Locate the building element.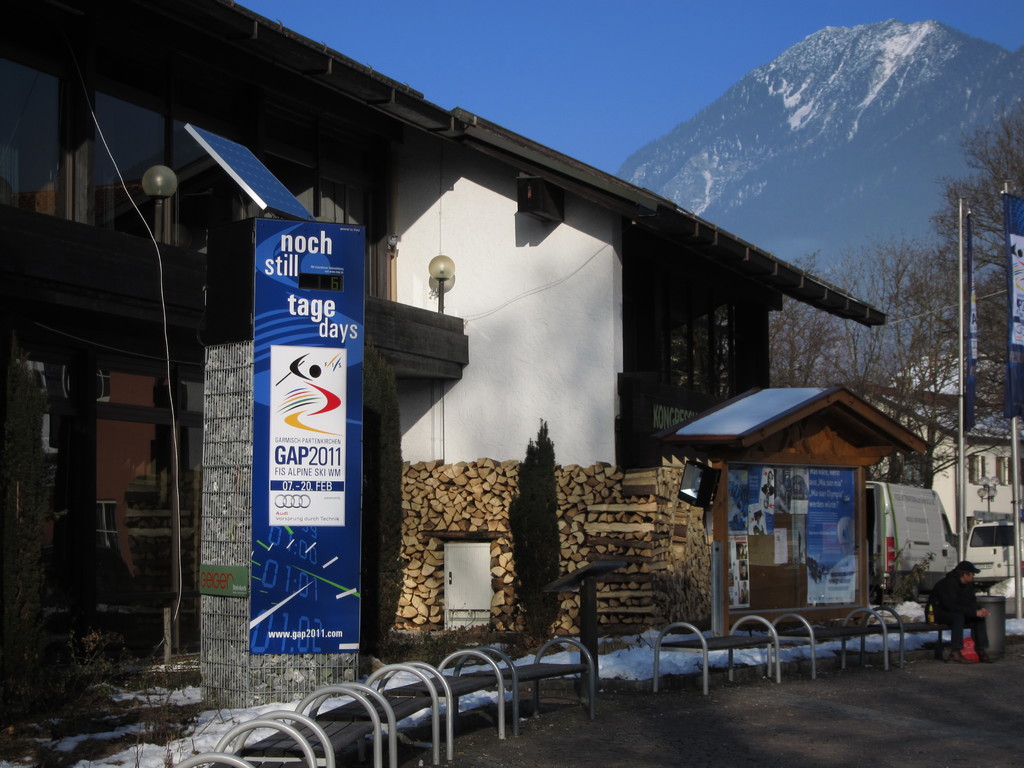
Element bbox: 862:336:1023:603.
